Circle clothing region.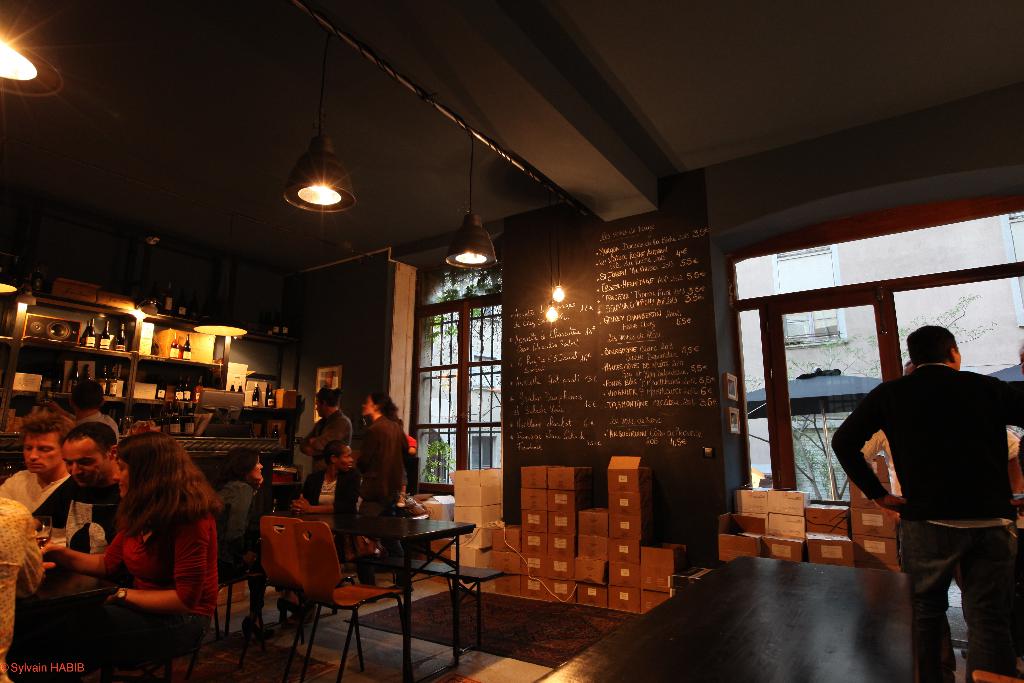
Region: (822, 363, 1023, 675).
